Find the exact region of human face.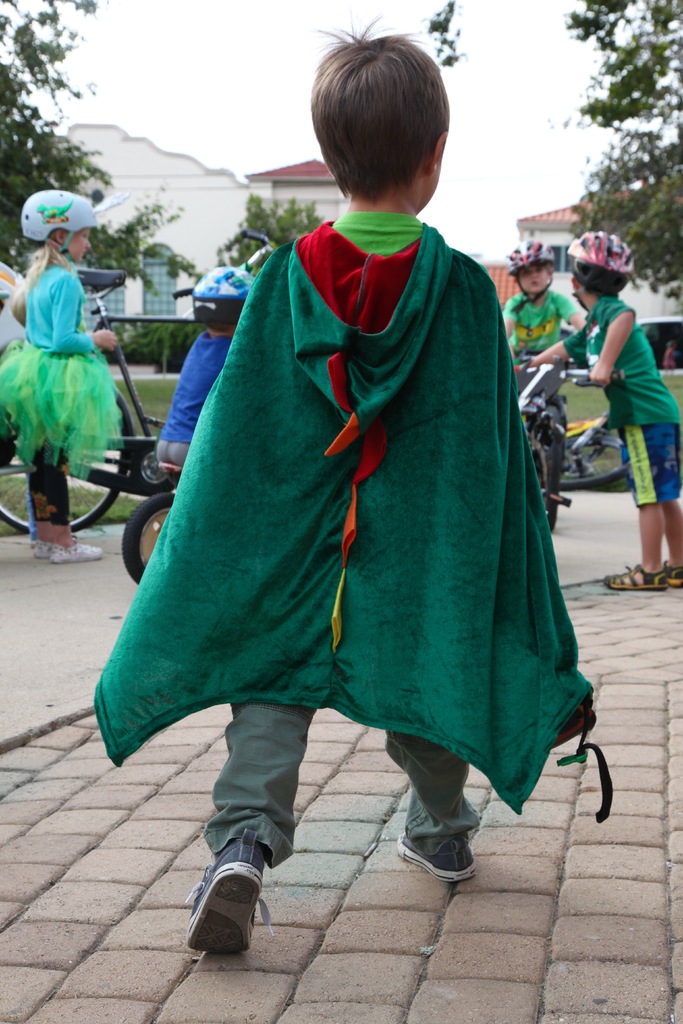
Exact region: (x1=72, y1=228, x2=93, y2=260).
